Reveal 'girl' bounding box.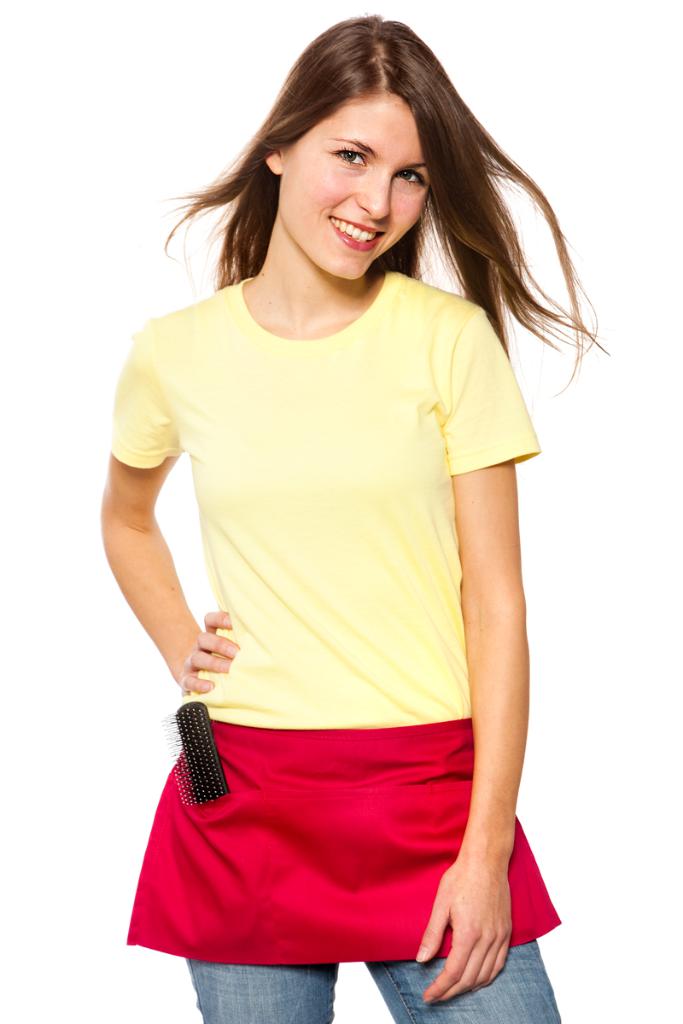
Revealed: bbox=(99, 11, 612, 1023).
